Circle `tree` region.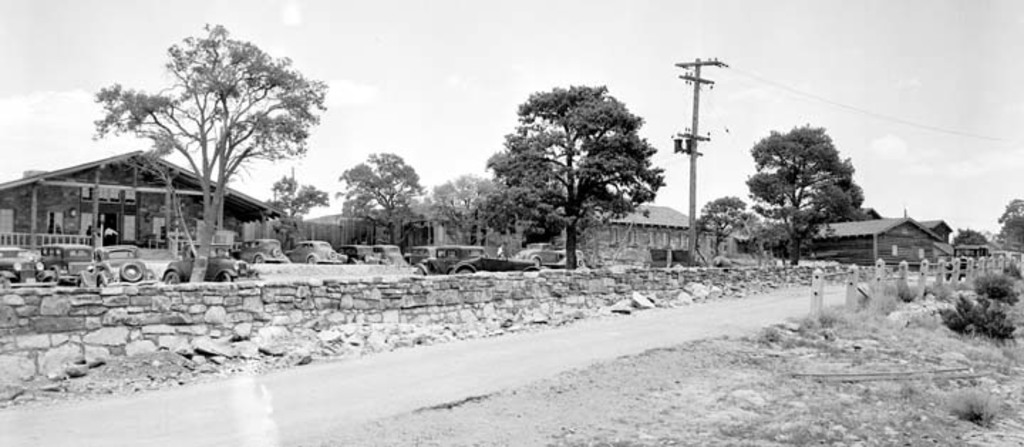
Region: (88,17,331,280).
